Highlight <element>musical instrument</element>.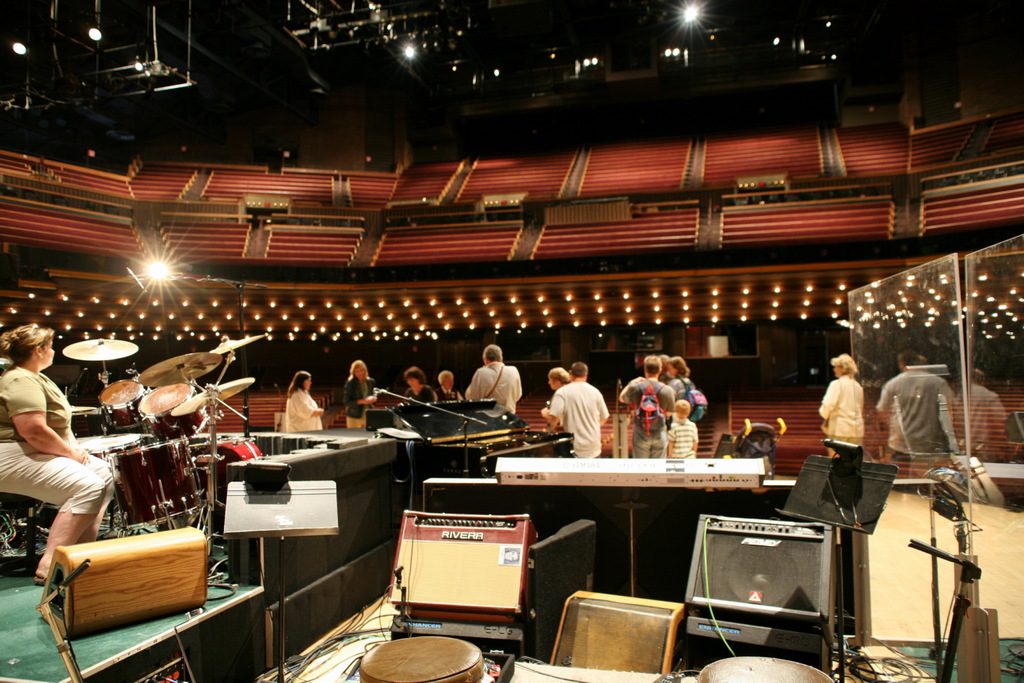
Highlighted region: (58,335,140,367).
